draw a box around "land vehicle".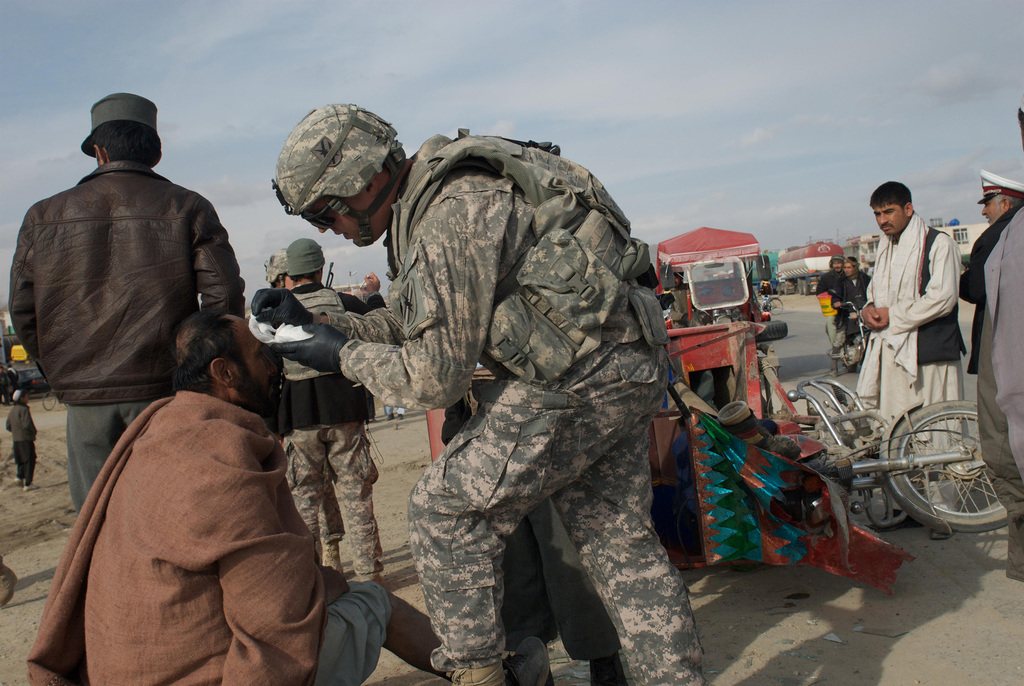
[left=42, top=386, right=69, bottom=412].
